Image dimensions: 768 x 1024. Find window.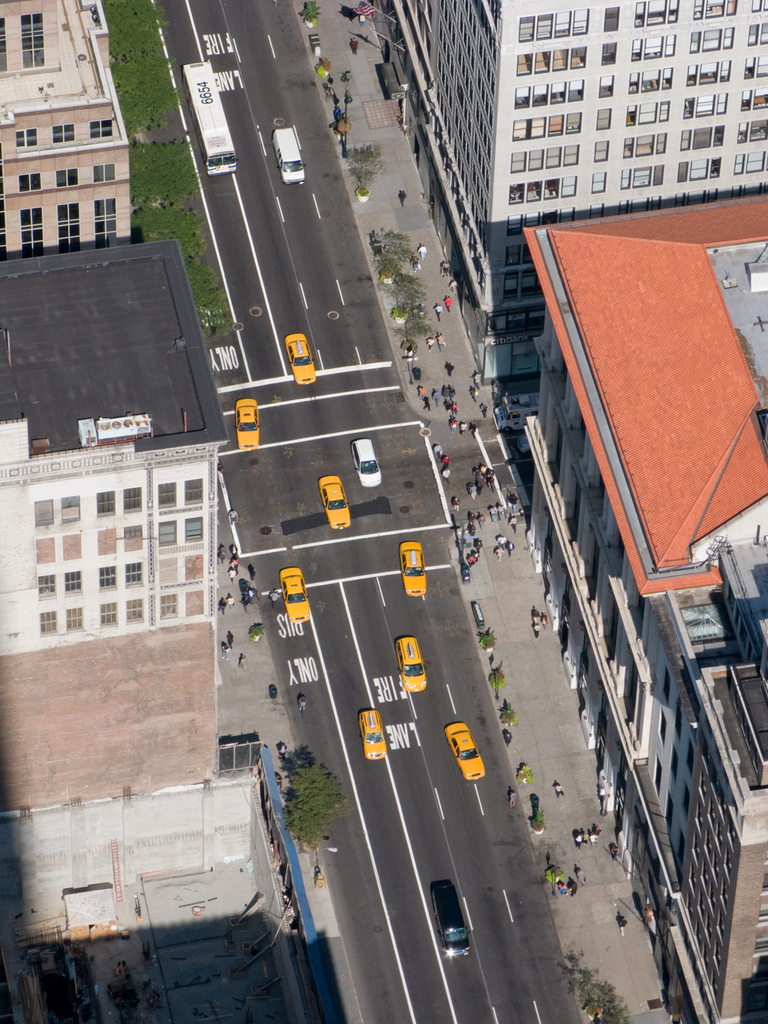
box(709, 1, 723, 13).
